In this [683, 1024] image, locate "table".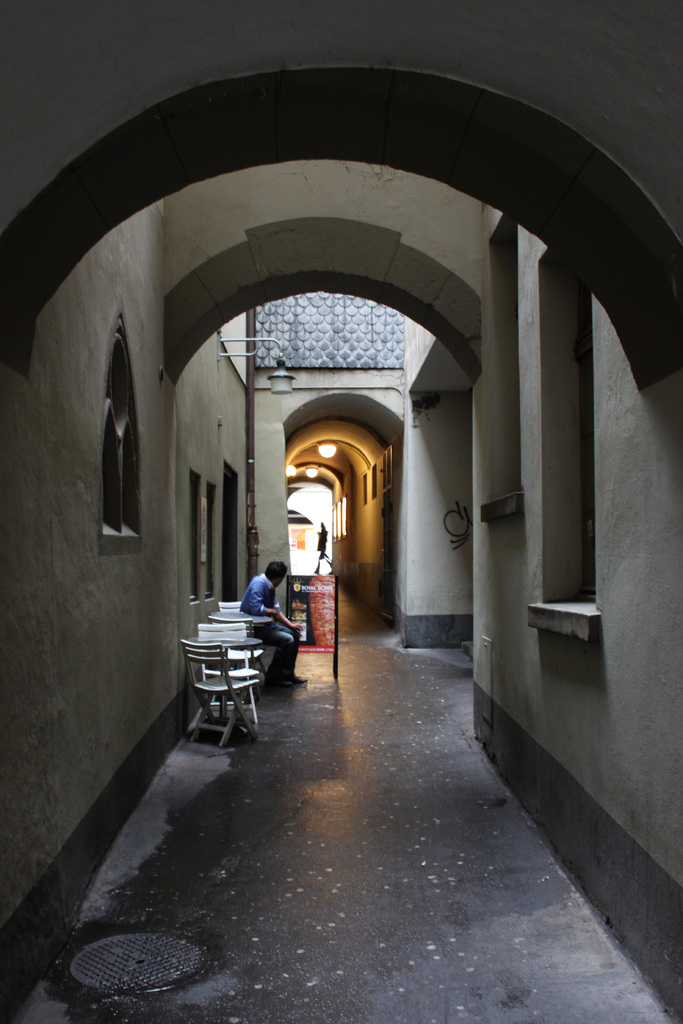
Bounding box: [189,634,270,724].
